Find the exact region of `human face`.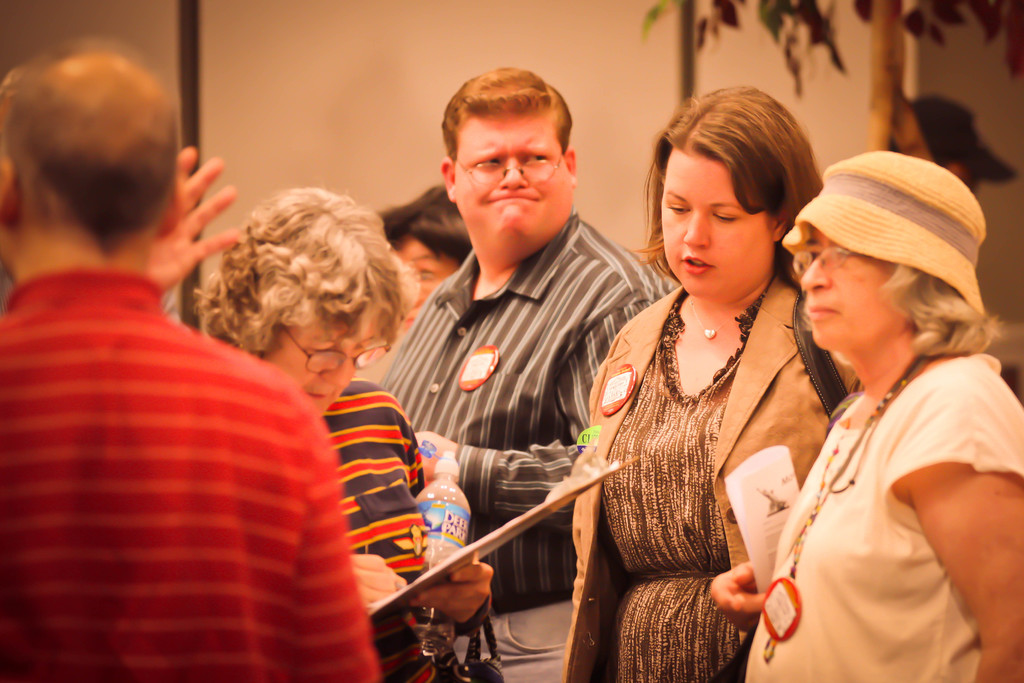
Exact region: {"left": 406, "top": 240, "right": 448, "bottom": 294}.
